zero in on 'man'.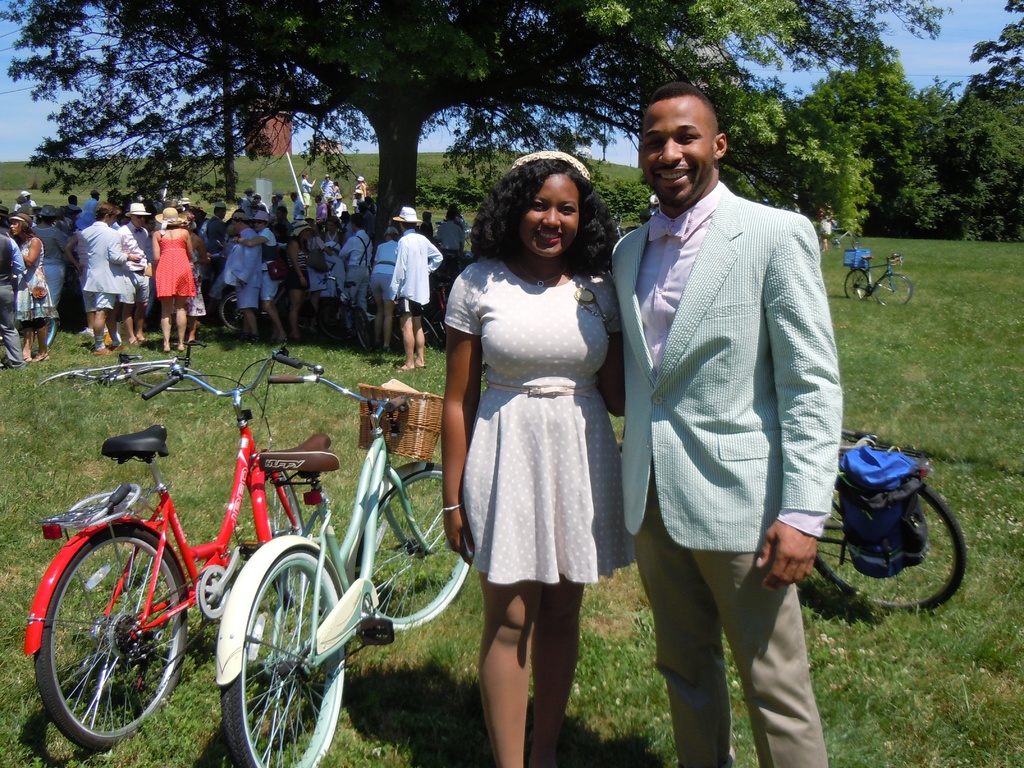
Zeroed in: x1=618 y1=88 x2=843 y2=767.
